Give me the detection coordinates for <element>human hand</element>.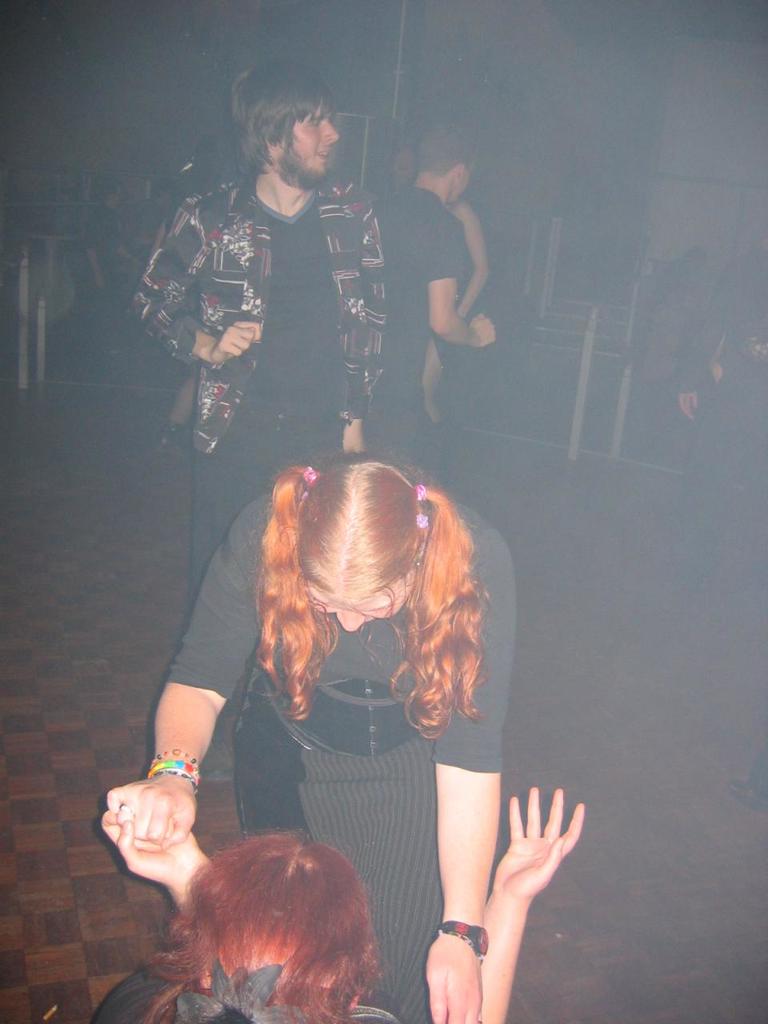
x1=679 y1=394 x2=704 y2=423.
